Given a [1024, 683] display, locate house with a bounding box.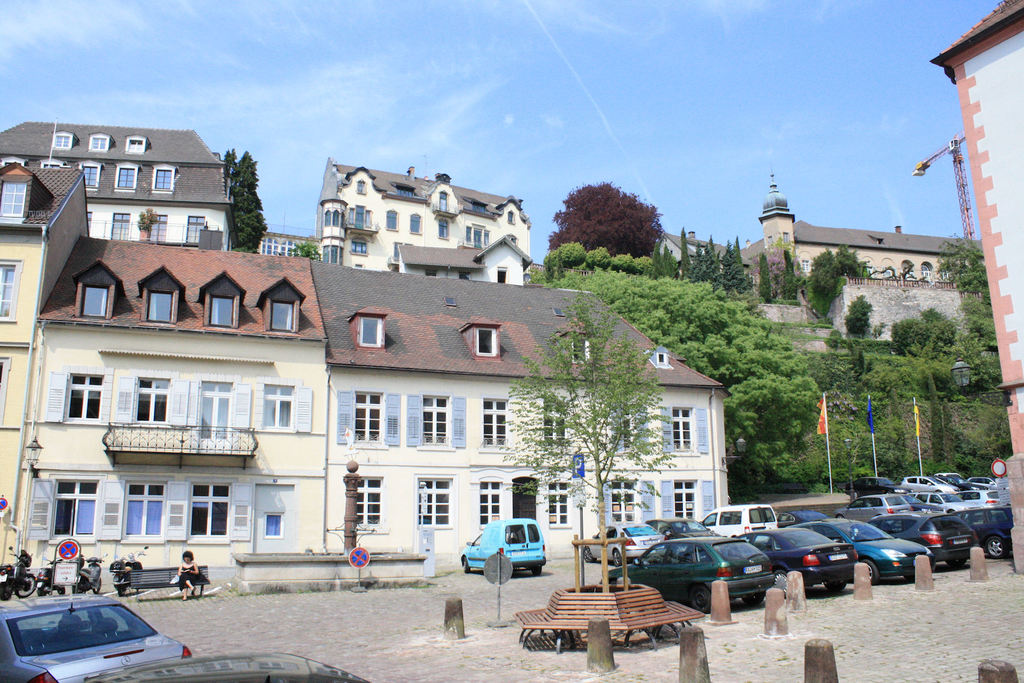
Located: 0,120,237,255.
